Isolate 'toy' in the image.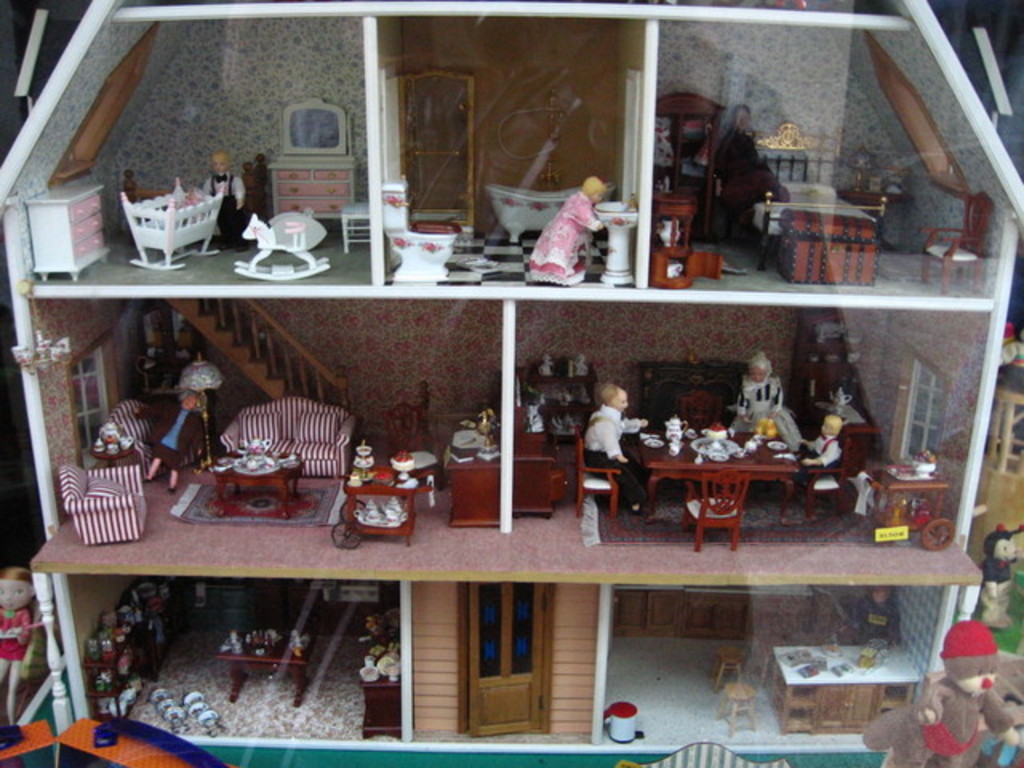
Isolated region: 512:165:629:283.
